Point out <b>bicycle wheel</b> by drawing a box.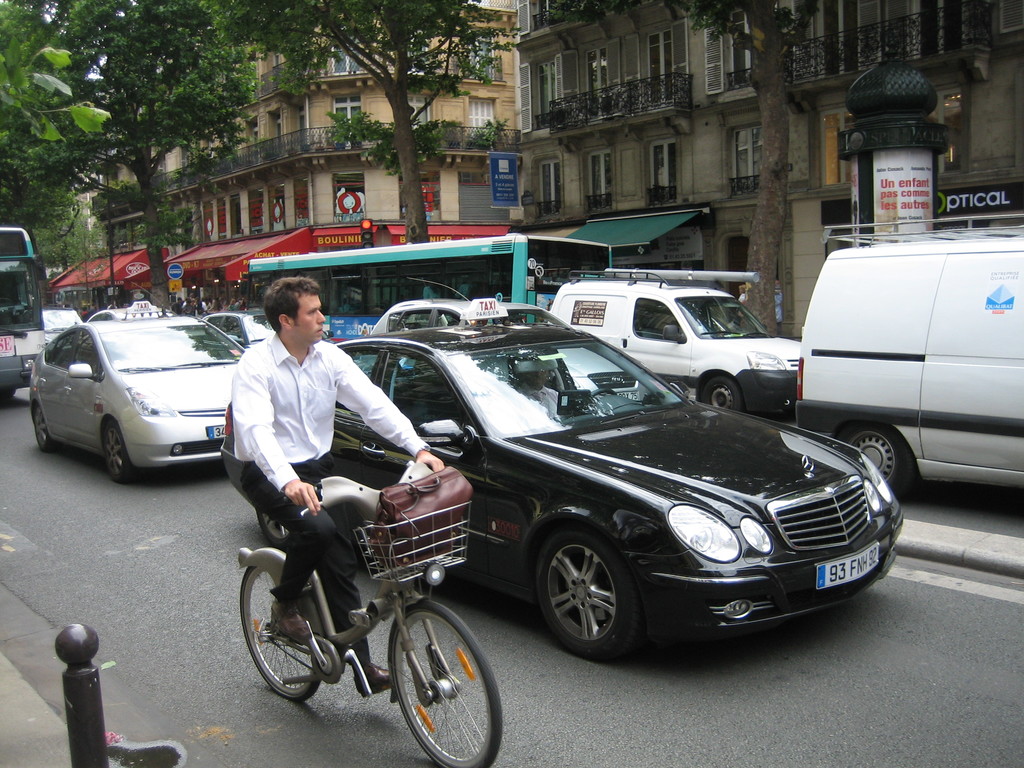
[372,602,497,753].
